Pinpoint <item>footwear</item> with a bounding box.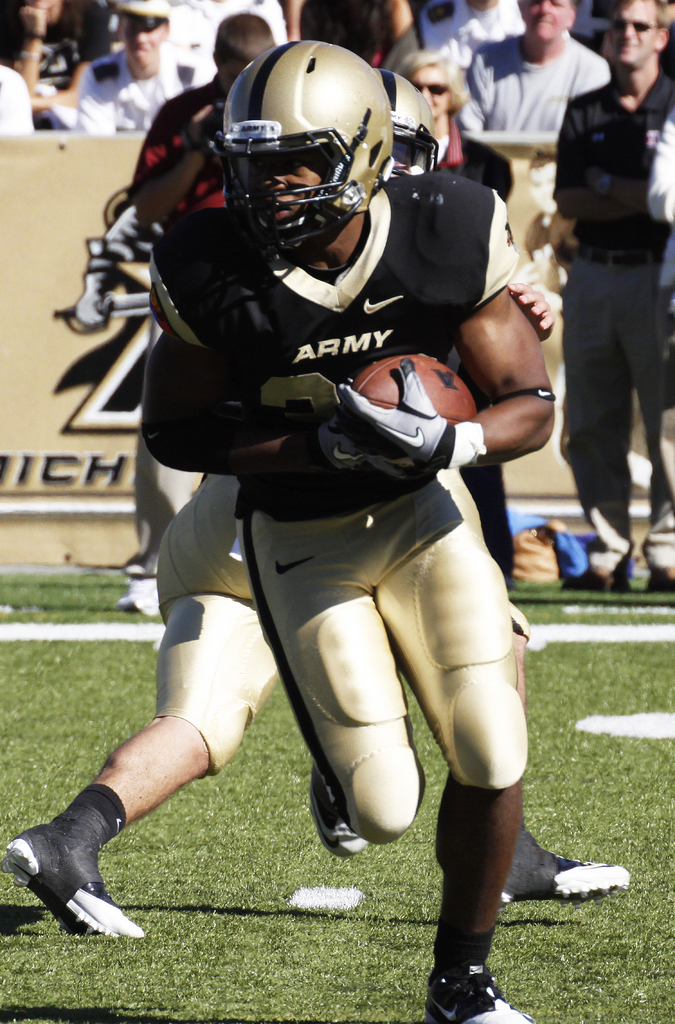
detection(4, 798, 148, 945).
